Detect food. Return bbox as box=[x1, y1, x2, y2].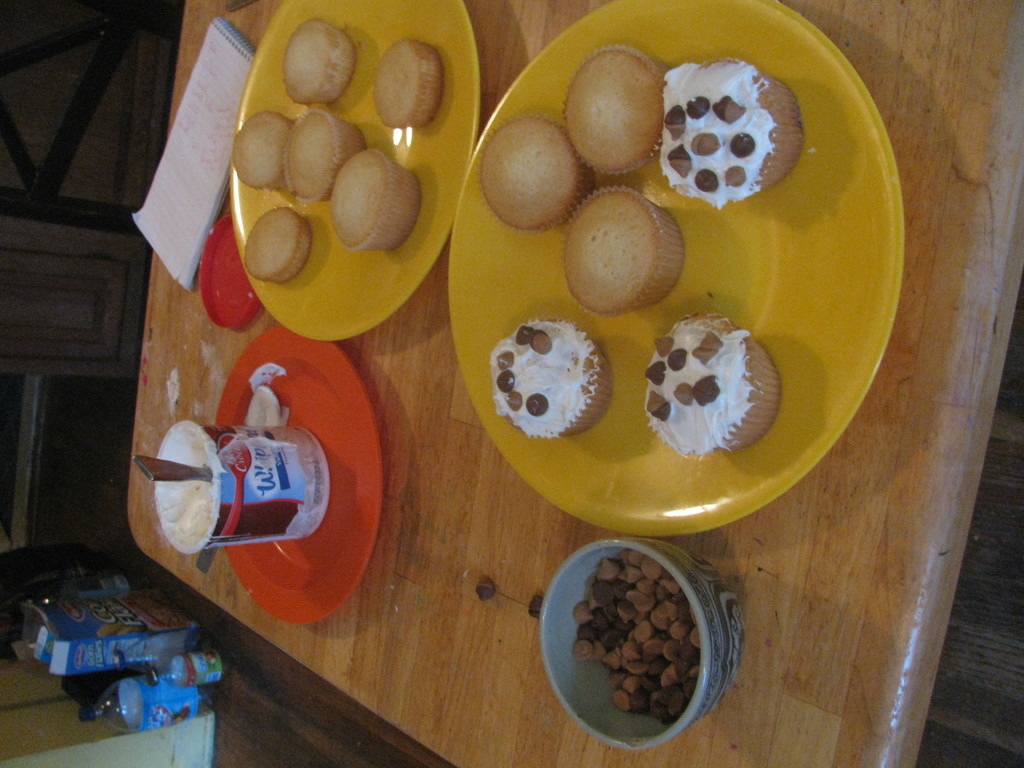
box=[474, 574, 497, 603].
